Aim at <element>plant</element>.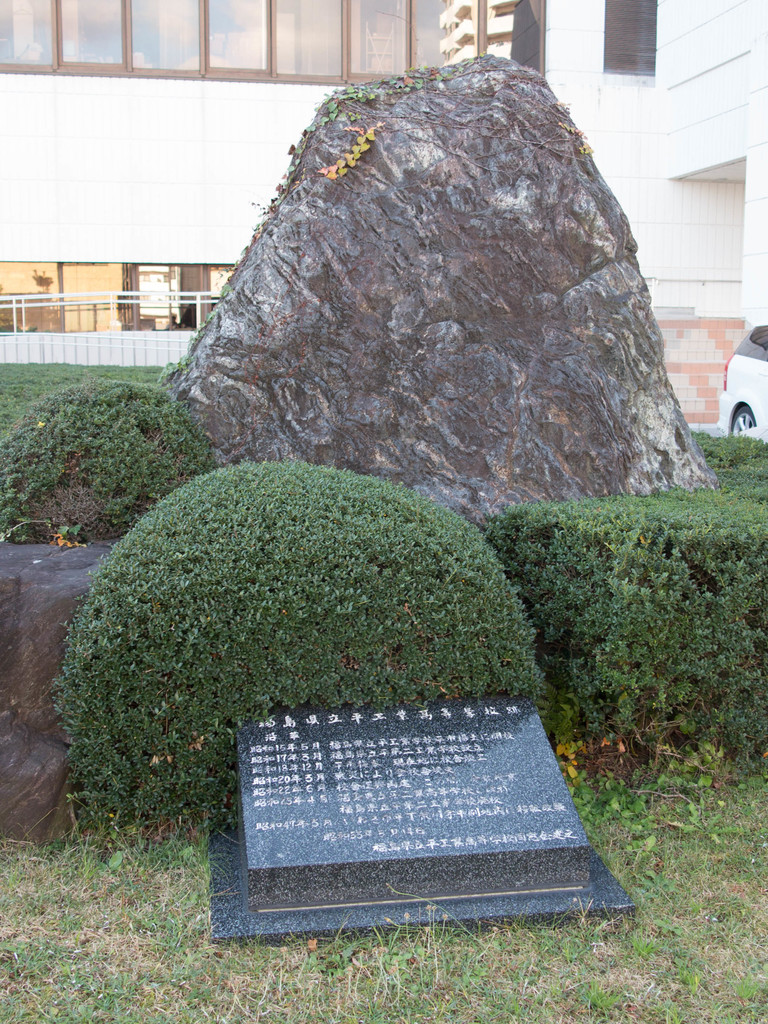
Aimed at (x1=698, y1=421, x2=767, y2=492).
